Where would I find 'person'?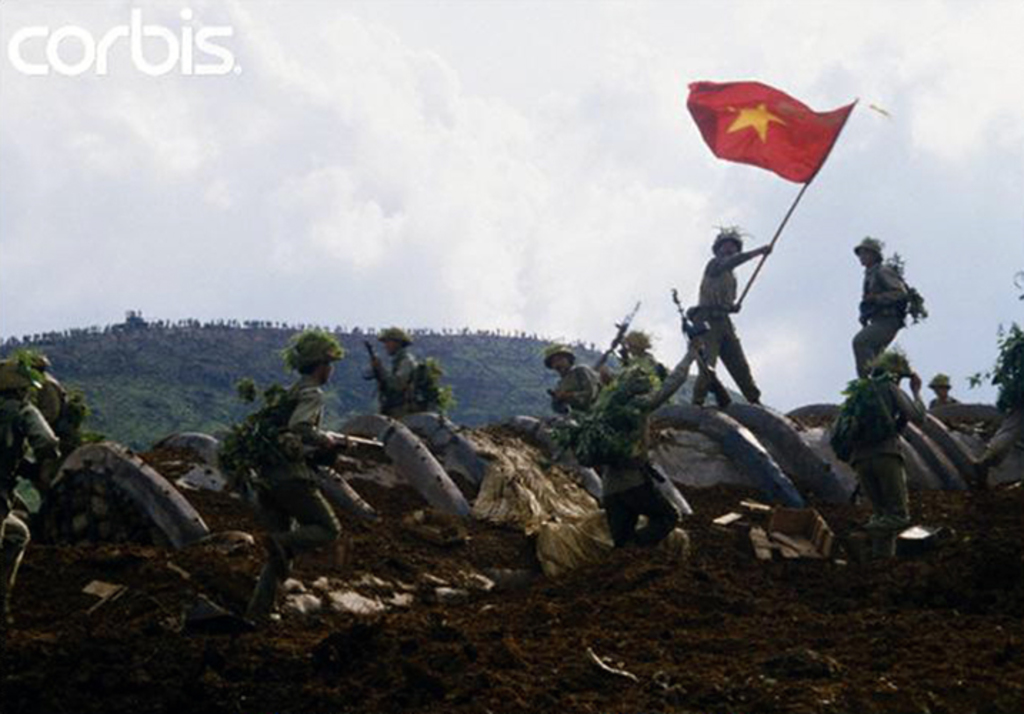
At bbox(20, 354, 61, 421).
